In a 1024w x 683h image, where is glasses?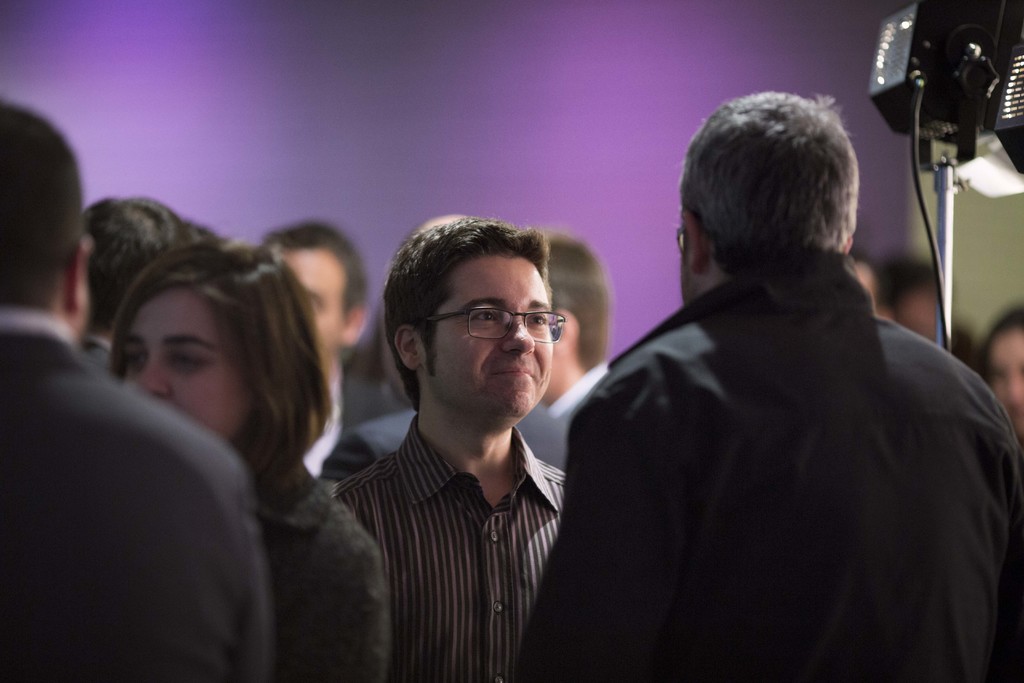
bbox=[421, 306, 570, 345].
